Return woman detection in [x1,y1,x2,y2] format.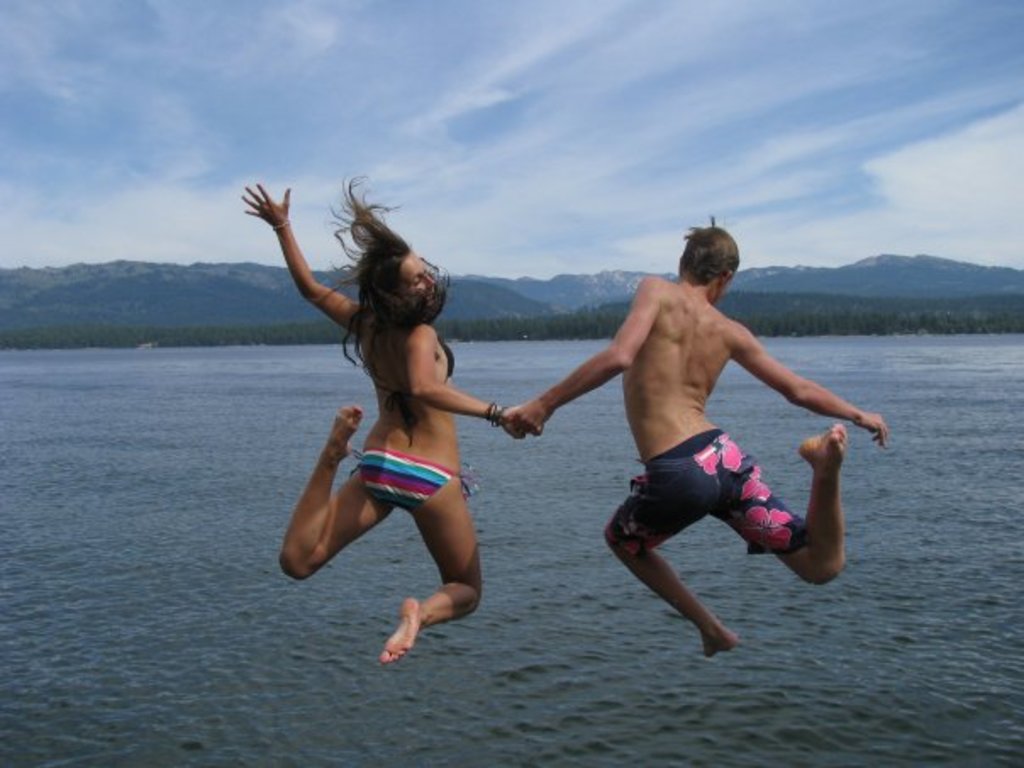
[288,183,529,680].
